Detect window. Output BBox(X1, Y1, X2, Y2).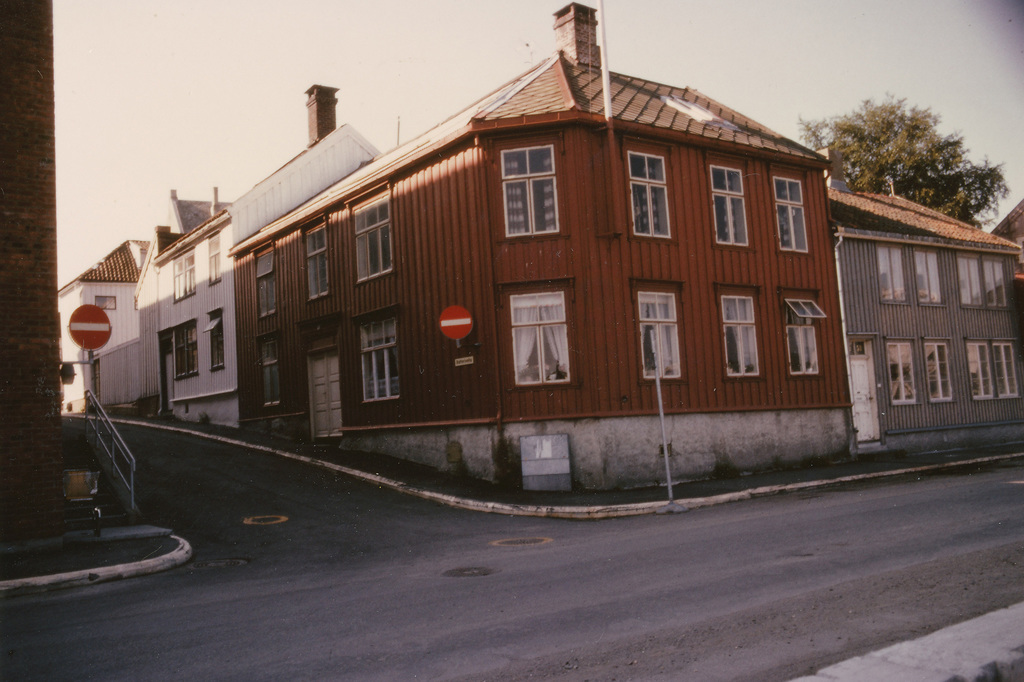
BBox(204, 307, 225, 375).
